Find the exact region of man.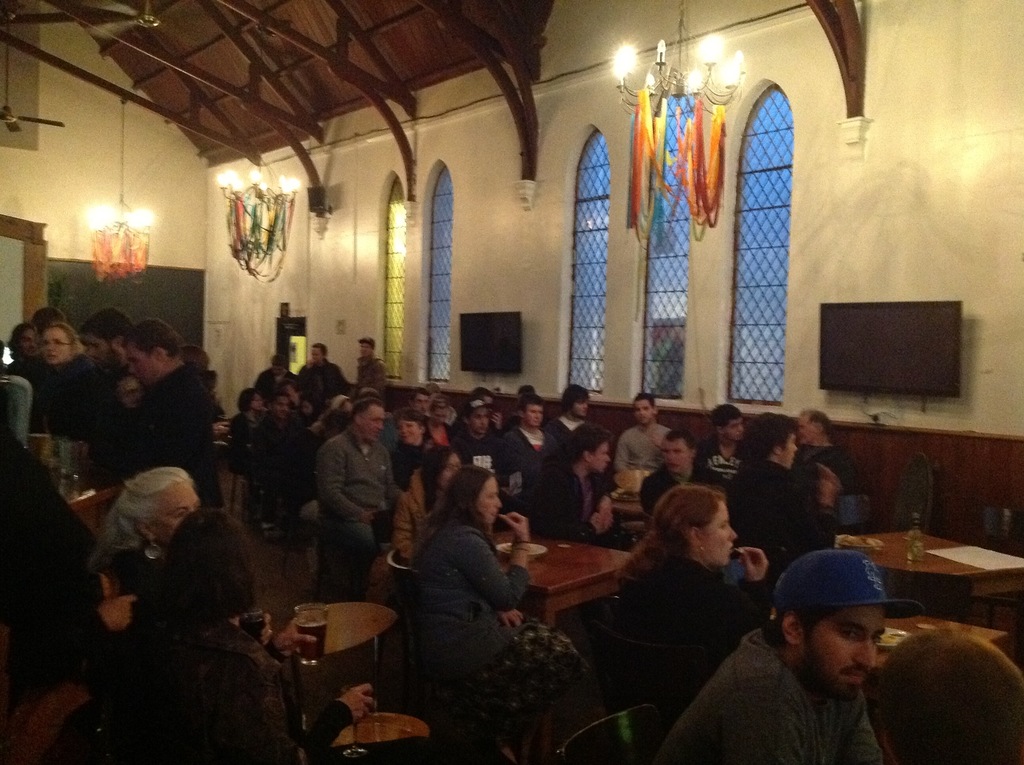
Exact region: (721, 409, 844, 556).
